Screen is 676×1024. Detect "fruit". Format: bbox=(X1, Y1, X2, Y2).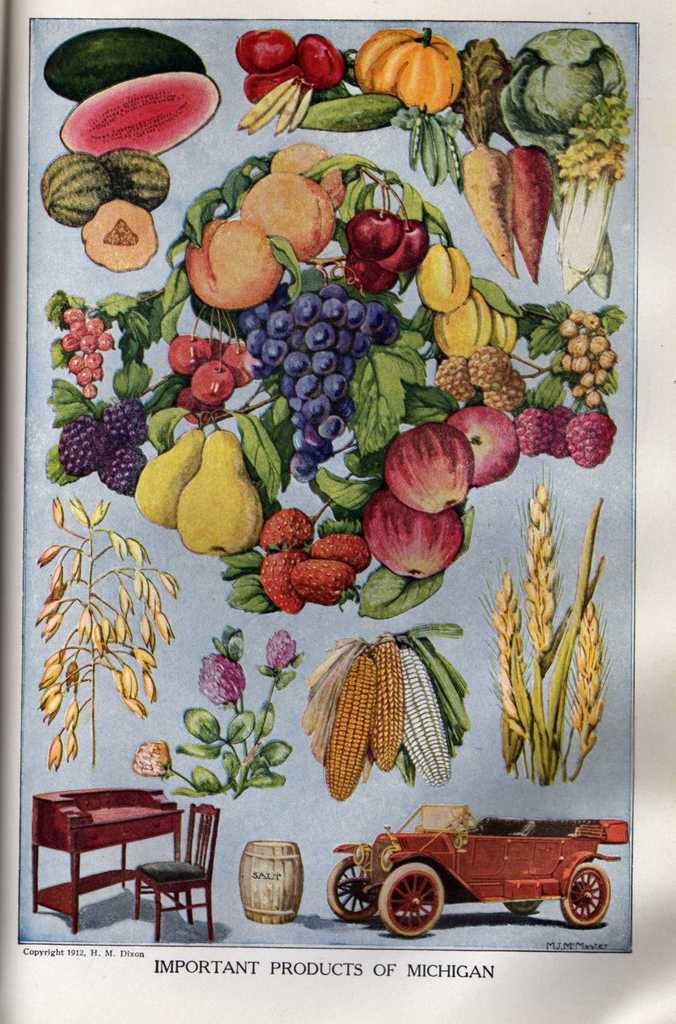
bbox=(366, 638, 403, 769).
